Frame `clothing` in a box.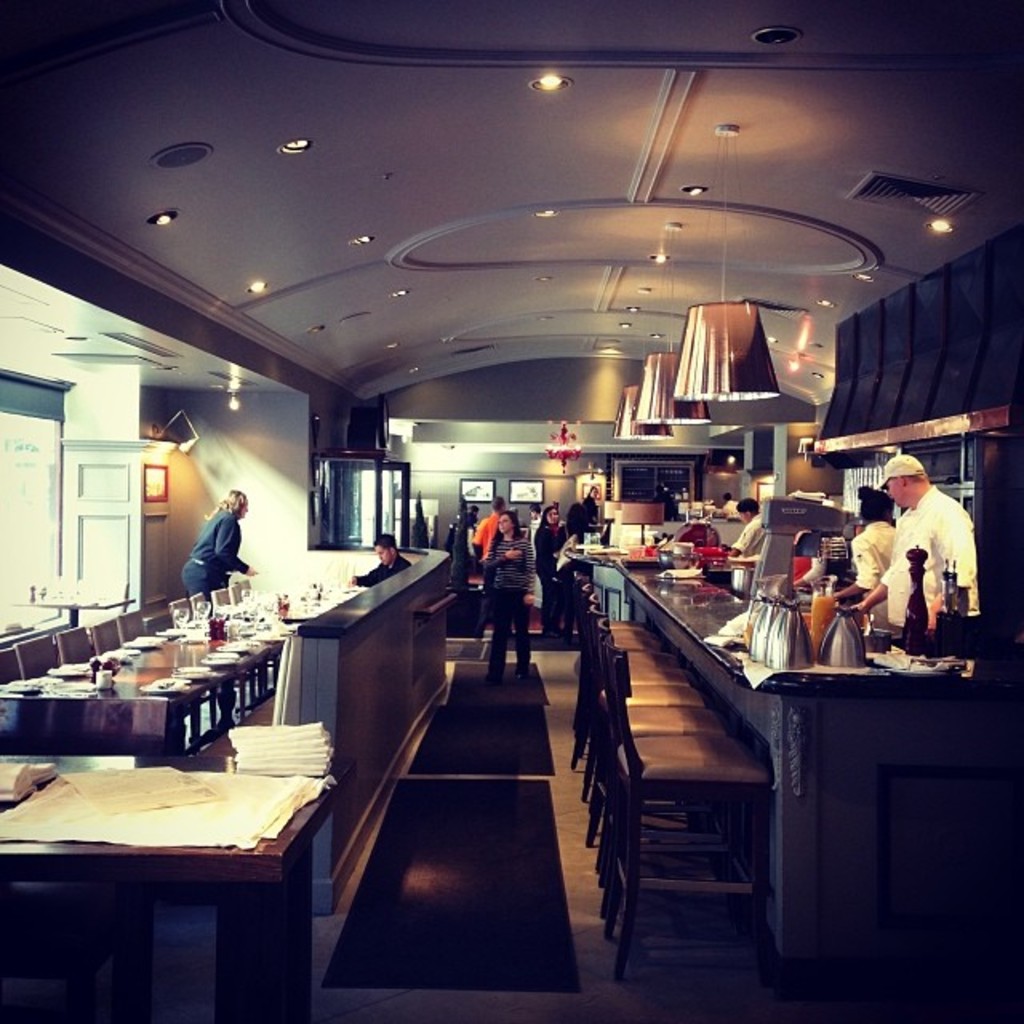
box(858, 510, 904, 595).
